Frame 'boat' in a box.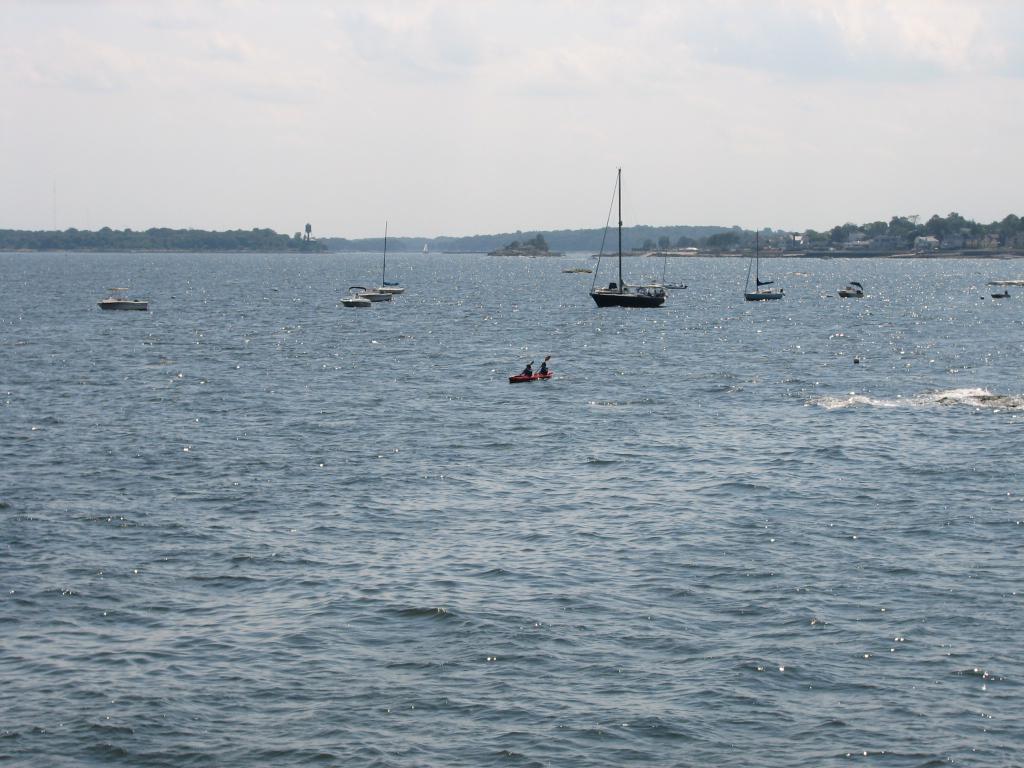
crop(990, 292, 1011, 301).
